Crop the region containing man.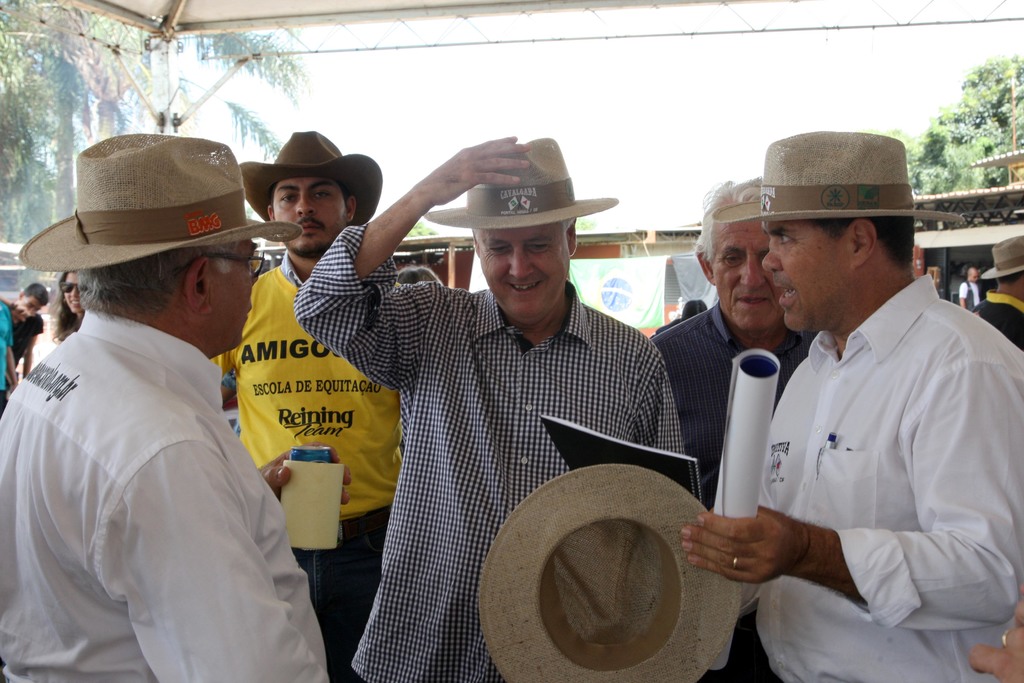
Crop region: x1=652 y1=178 x2=817 y2=682.
